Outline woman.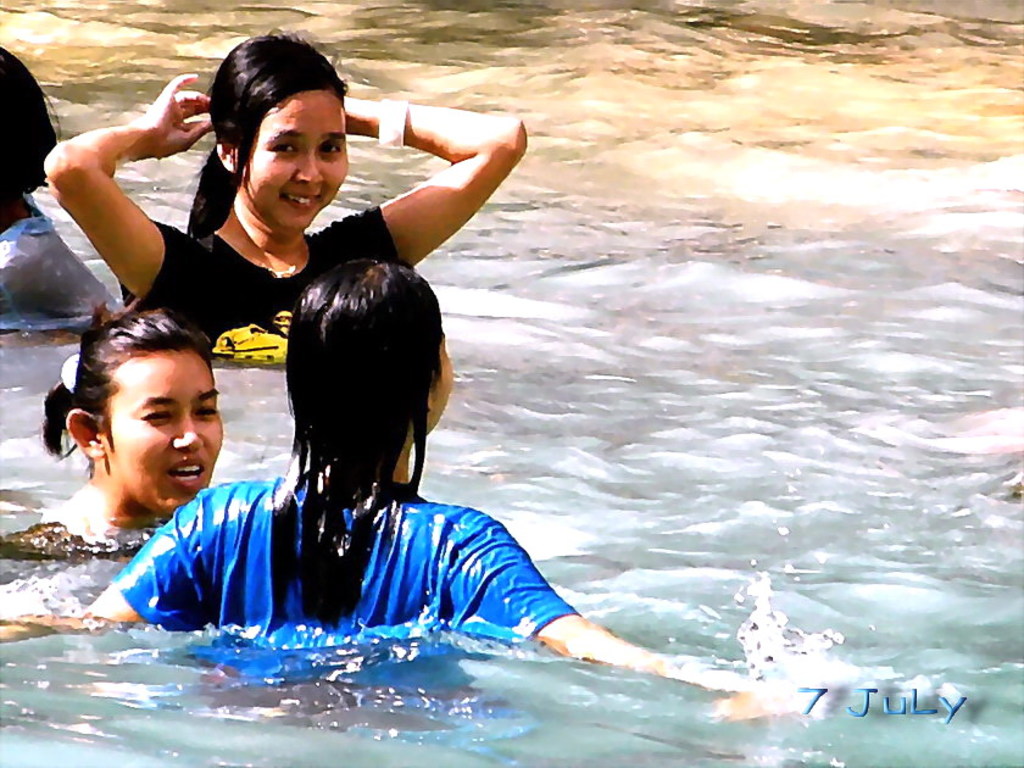
Outline: crop(10, 285, 271, 619).
